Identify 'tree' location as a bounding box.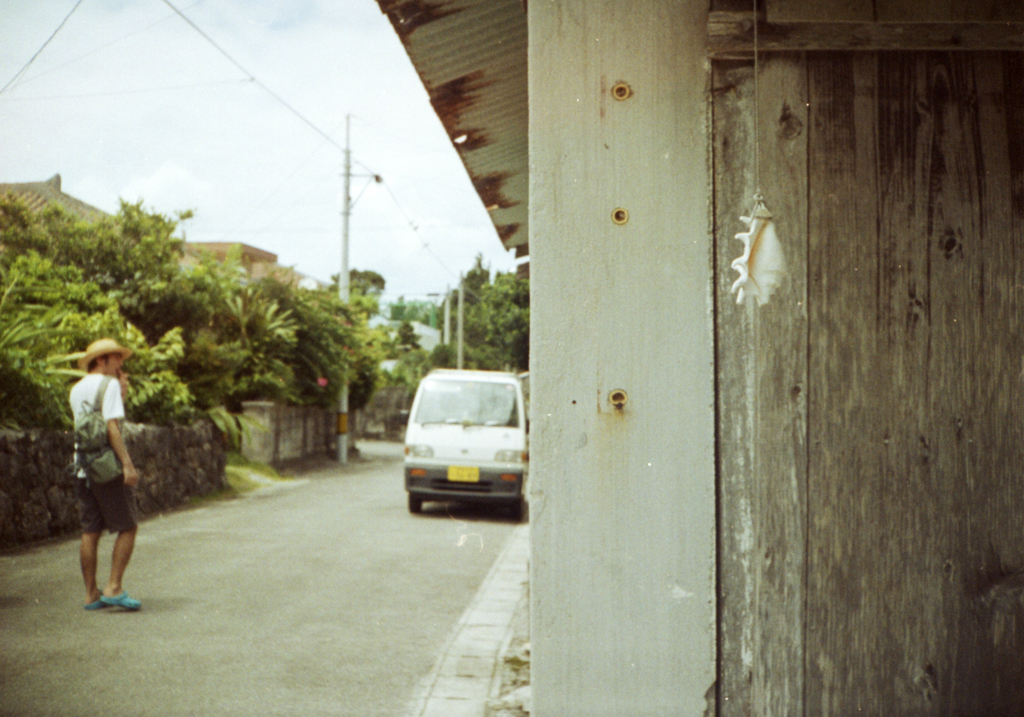
x1=268 y1=268 x2=336 y2=403.
